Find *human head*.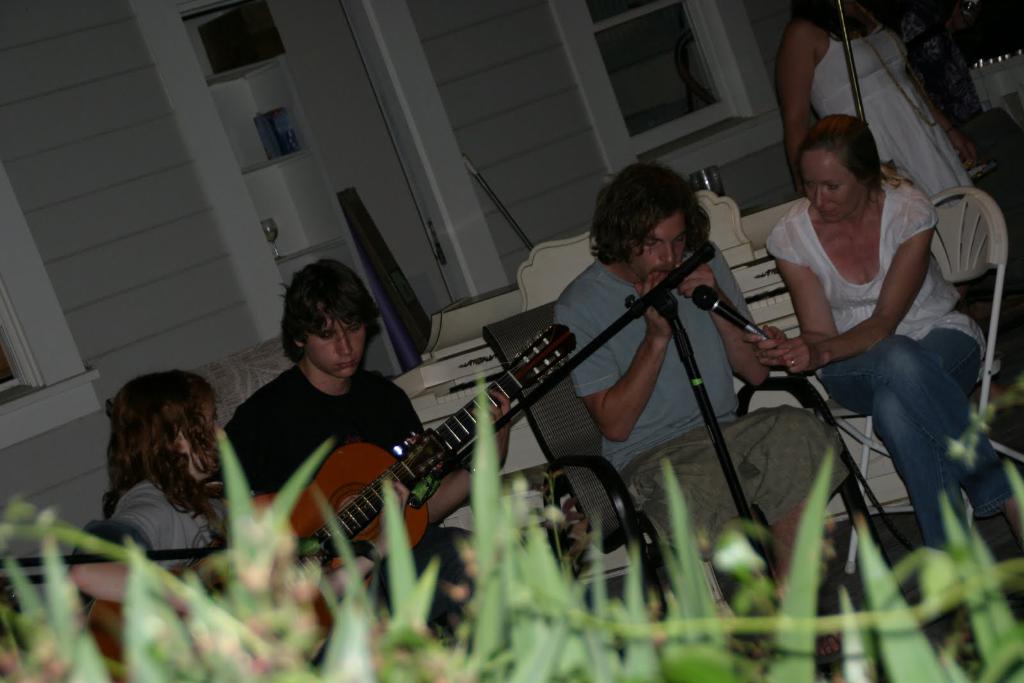
799:107:900:220.
